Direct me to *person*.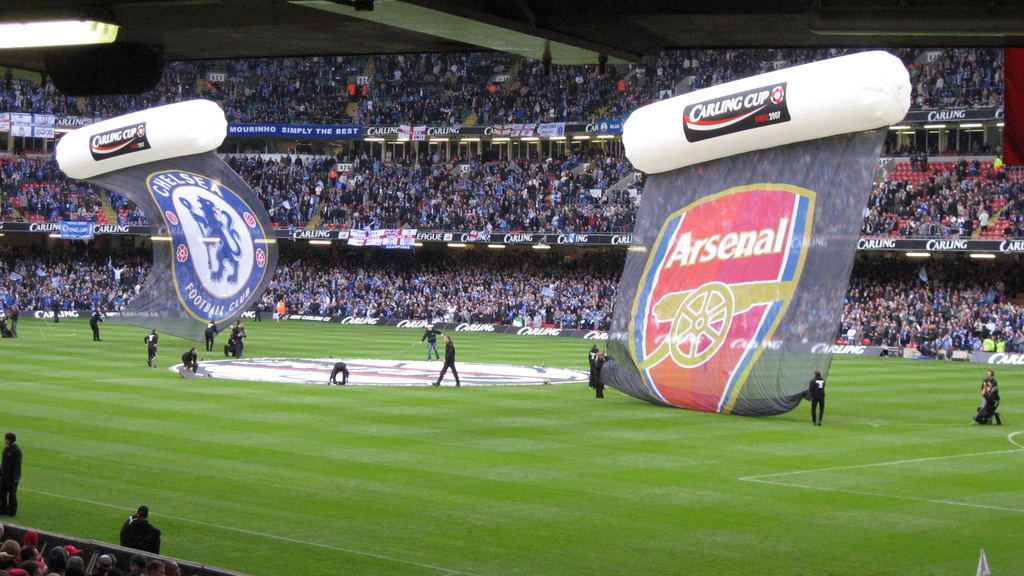
Direction: x1=423 y1=326 x2=451 y2=355.
